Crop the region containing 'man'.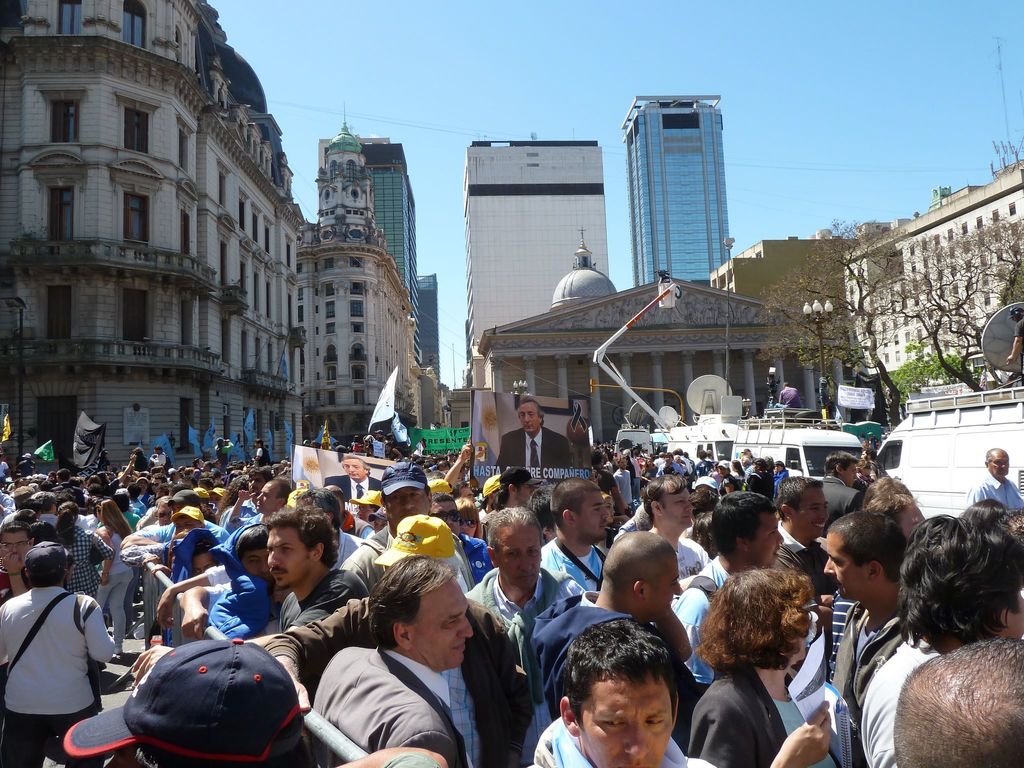
Crop region: l=977, t=450, r=1023, b=510.
